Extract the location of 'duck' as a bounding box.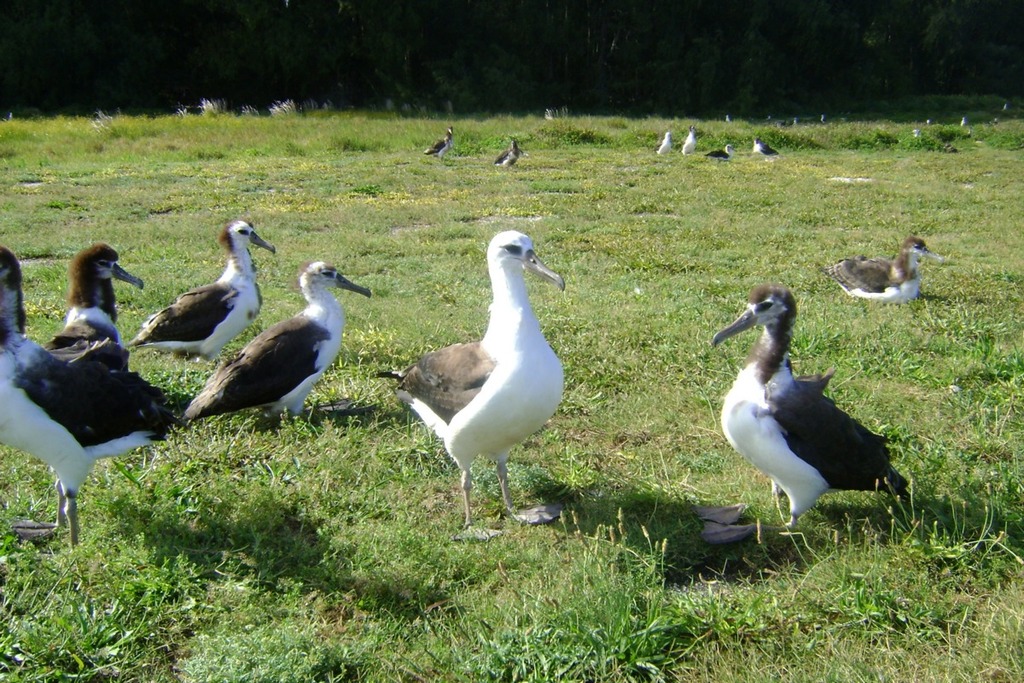
{"x1": 493, "y1": 137, "x2": 524, "y2": 168}.
